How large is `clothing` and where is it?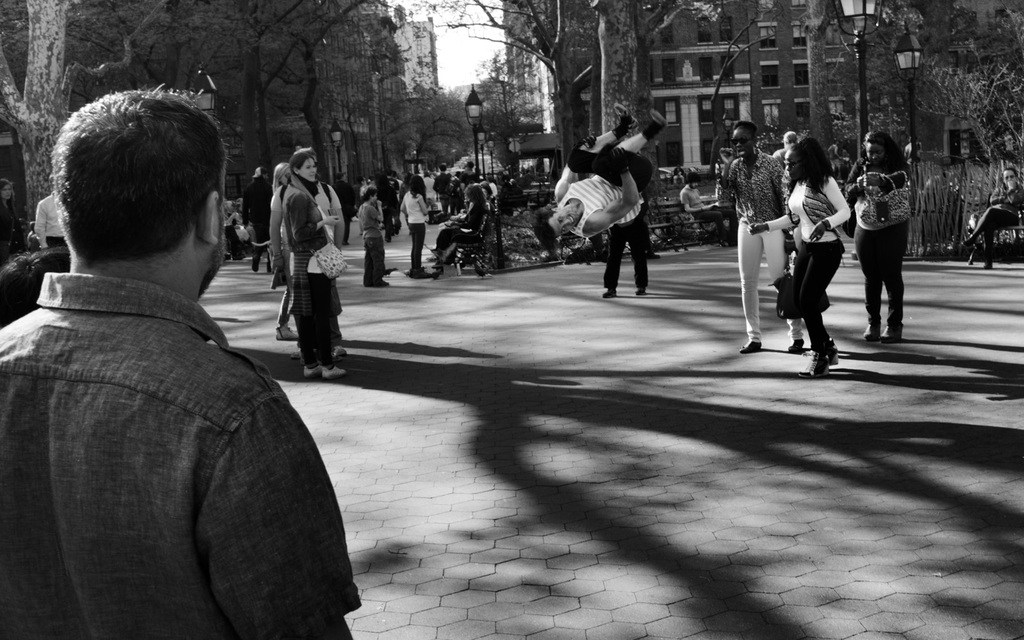
Bounding box: <box>376,179,401,239</box>.
